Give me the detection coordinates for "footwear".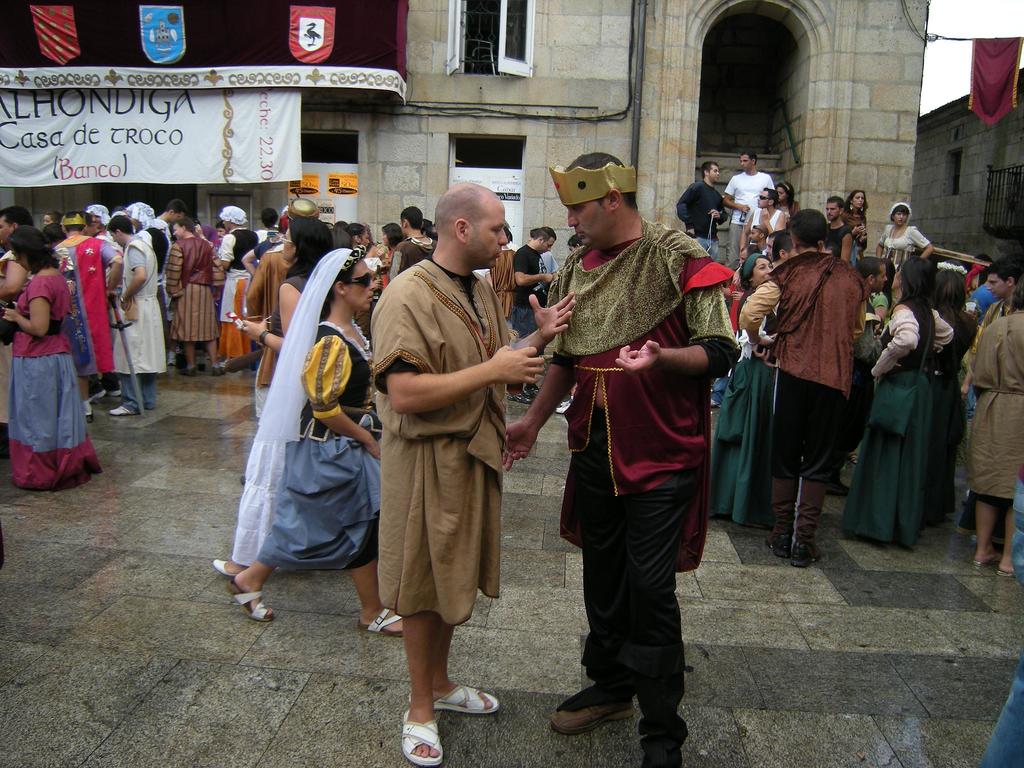
(552,683,631,728).
